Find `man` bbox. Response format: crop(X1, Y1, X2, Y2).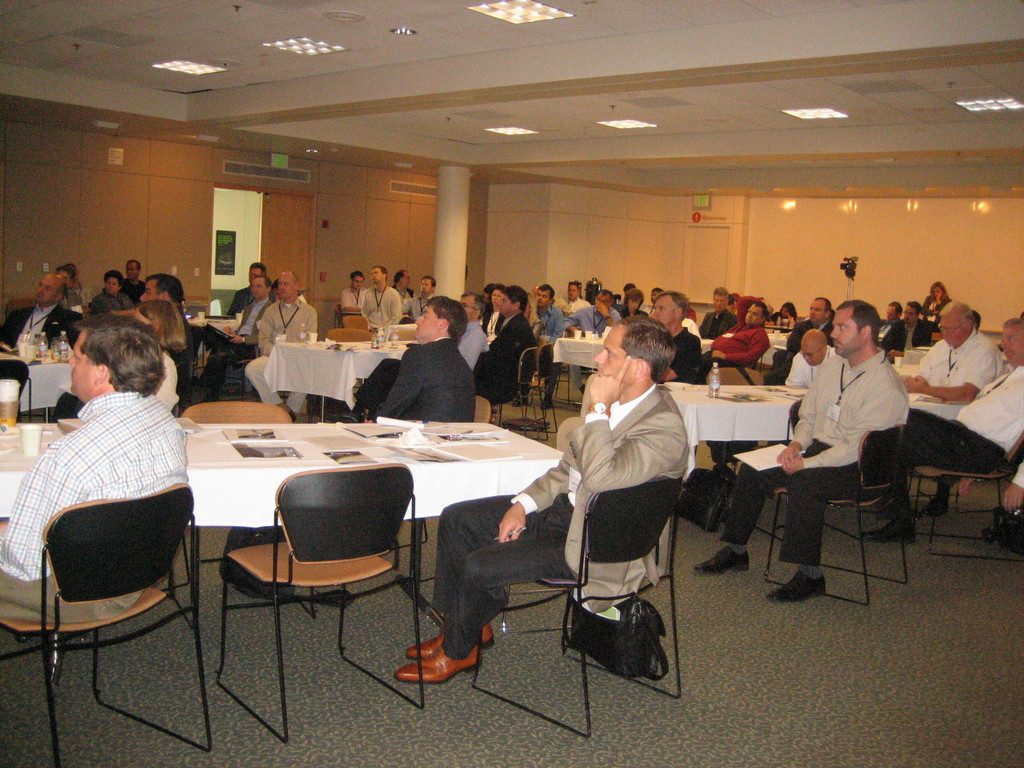
crop(237, 273, 273, 333).
